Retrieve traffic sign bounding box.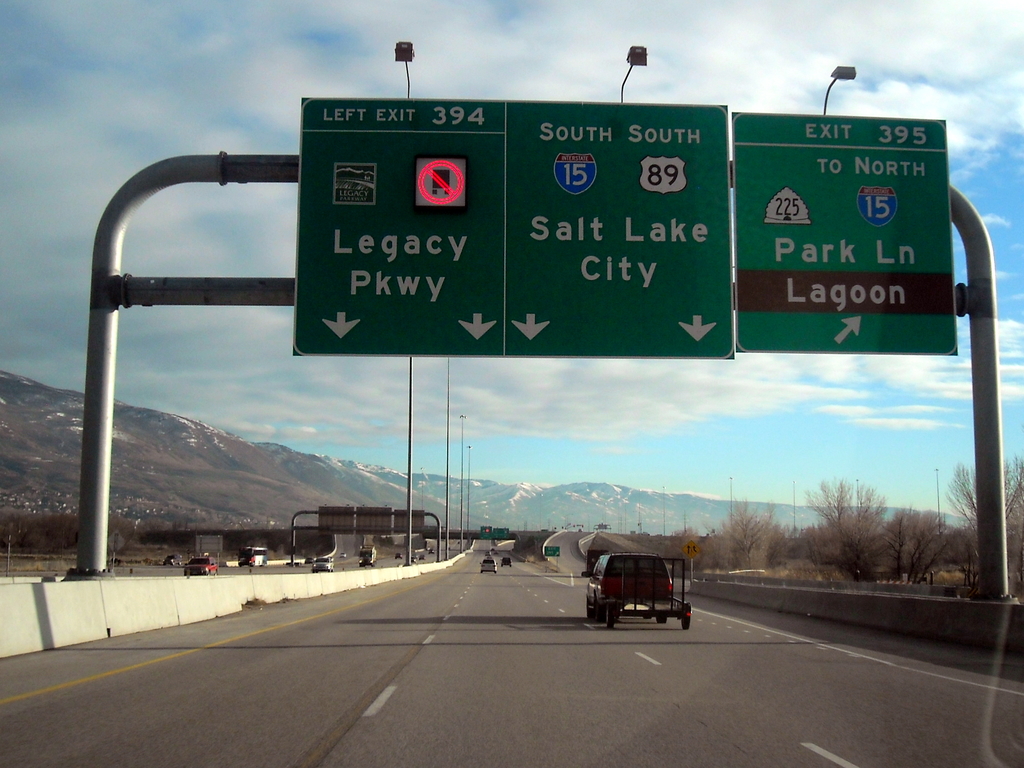
Bounding box: bbox=(724, 114, 956, 356).
